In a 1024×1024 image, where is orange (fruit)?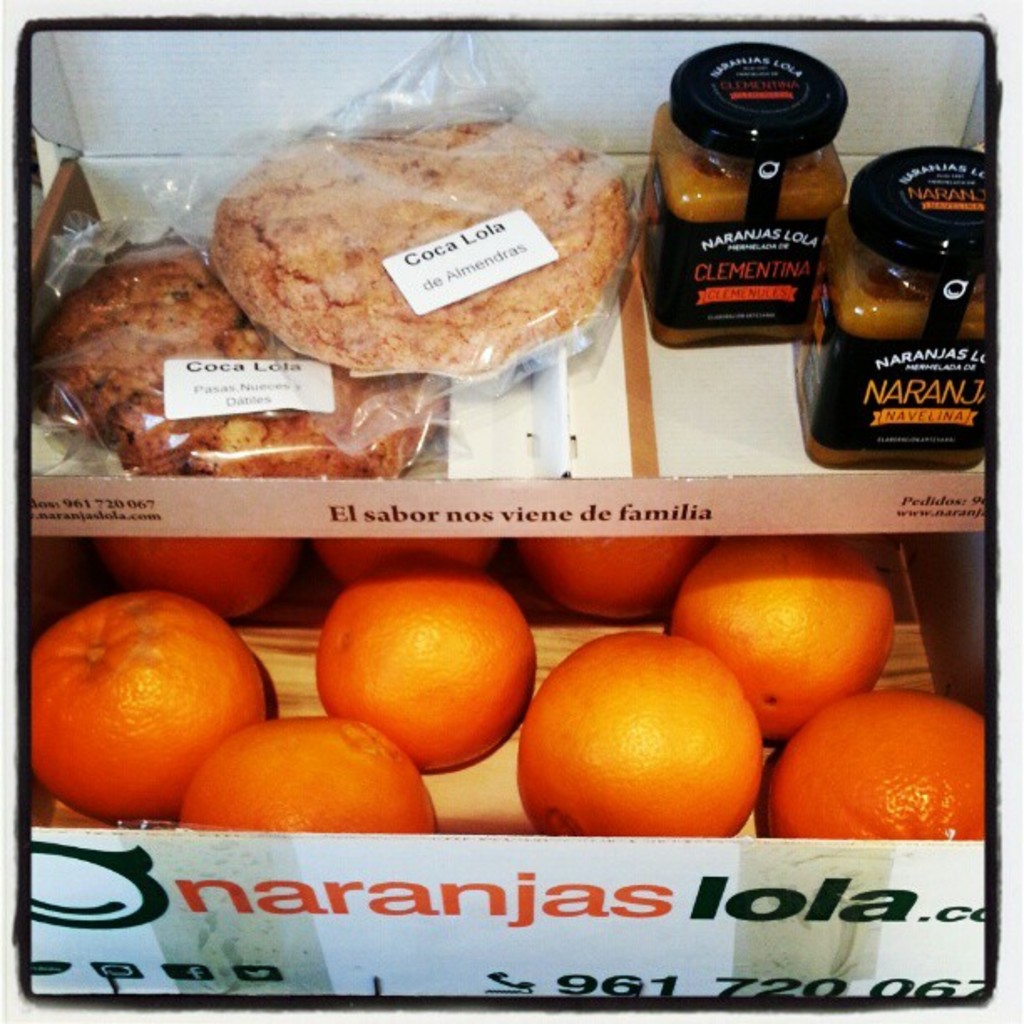
522,530,706,614.
